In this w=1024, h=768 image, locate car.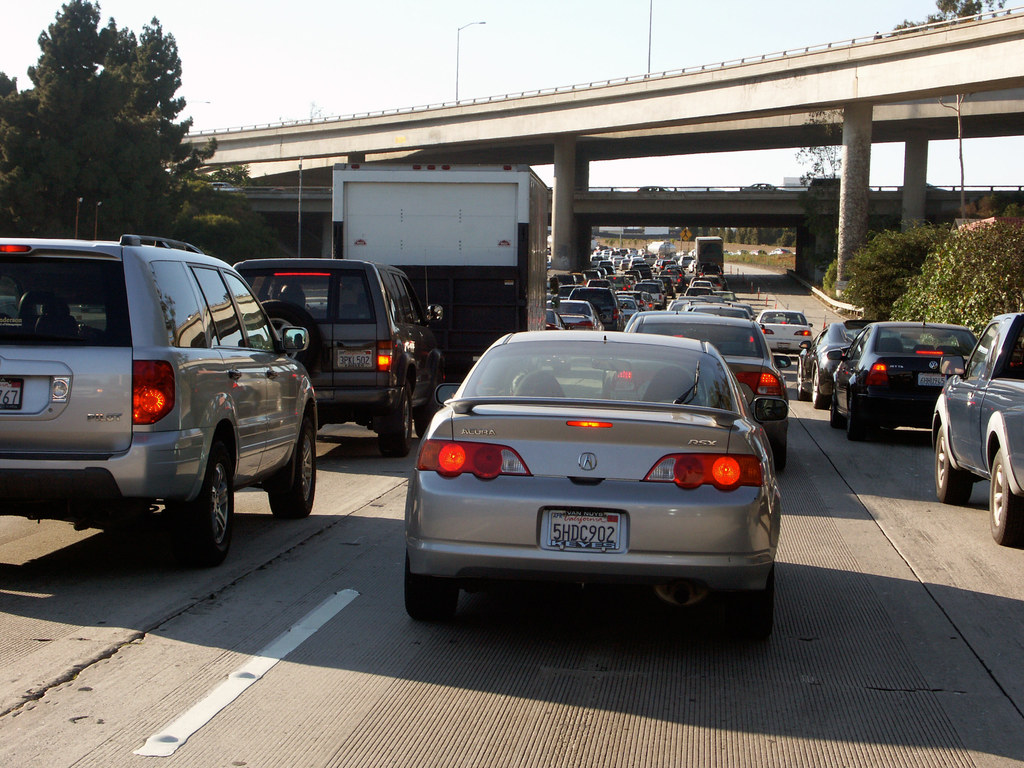
Bounding box: 387 327 787 635.
